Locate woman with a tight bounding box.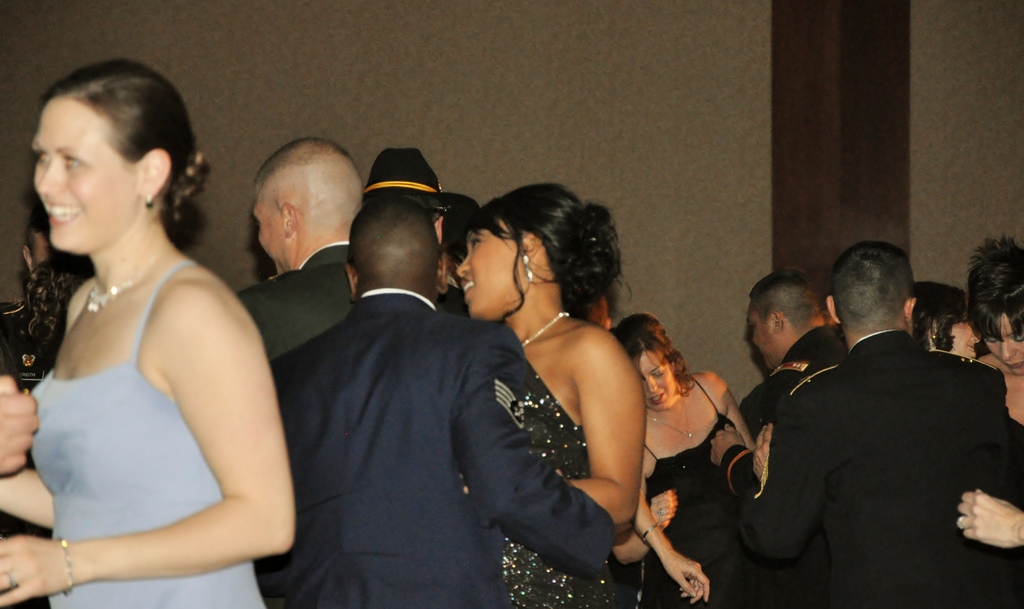
locate(0, 57, 294, 608).
